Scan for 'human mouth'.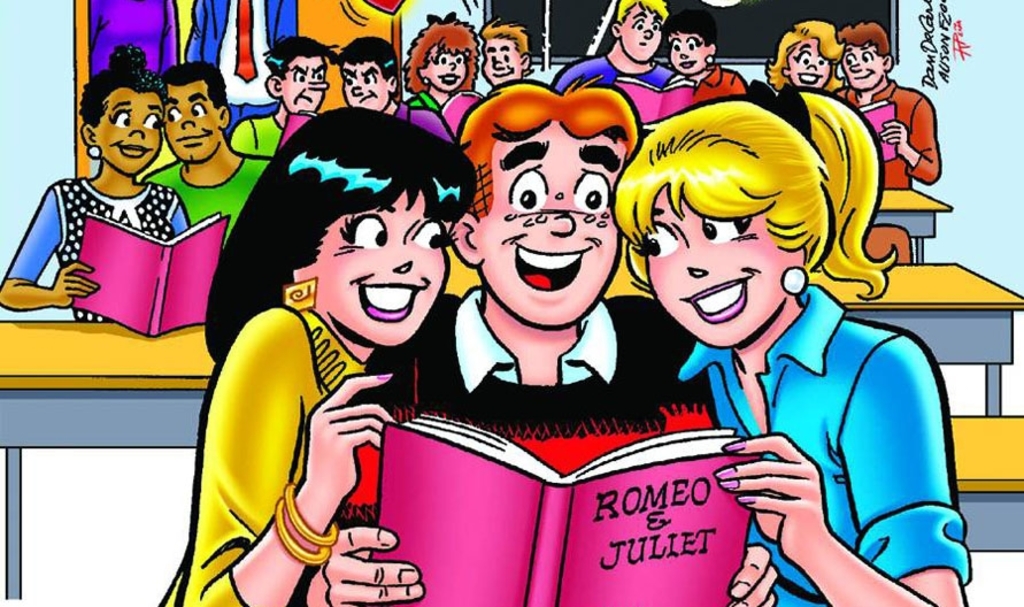
Scan result: x1=183 y1=132 x2=214 y2=147.
